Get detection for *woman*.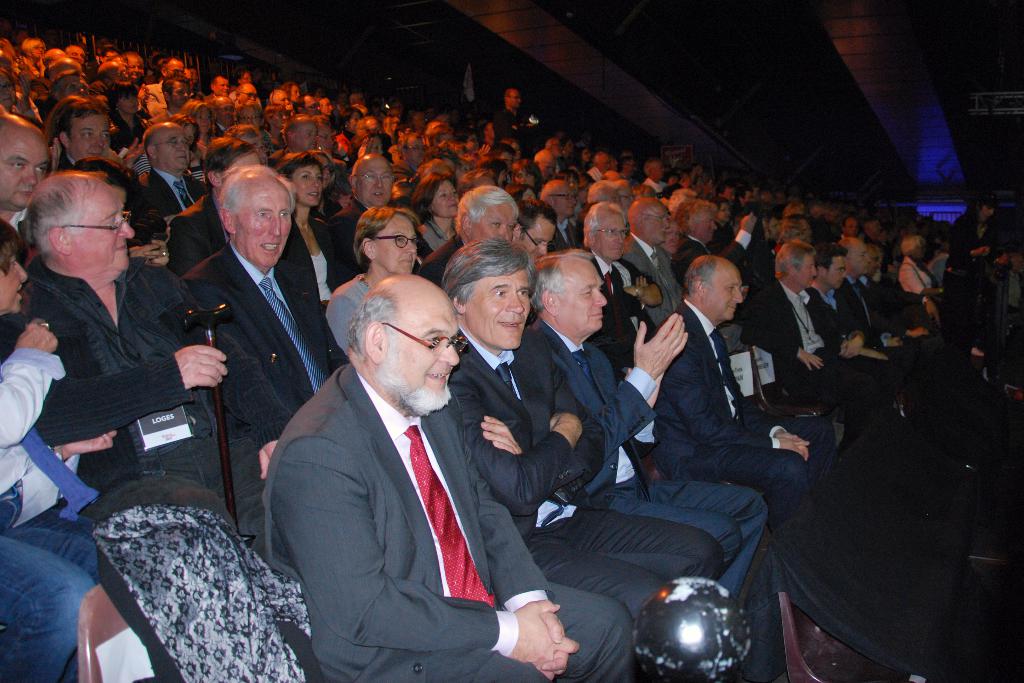
Detection: BBox(108, 85, 150, 153).
